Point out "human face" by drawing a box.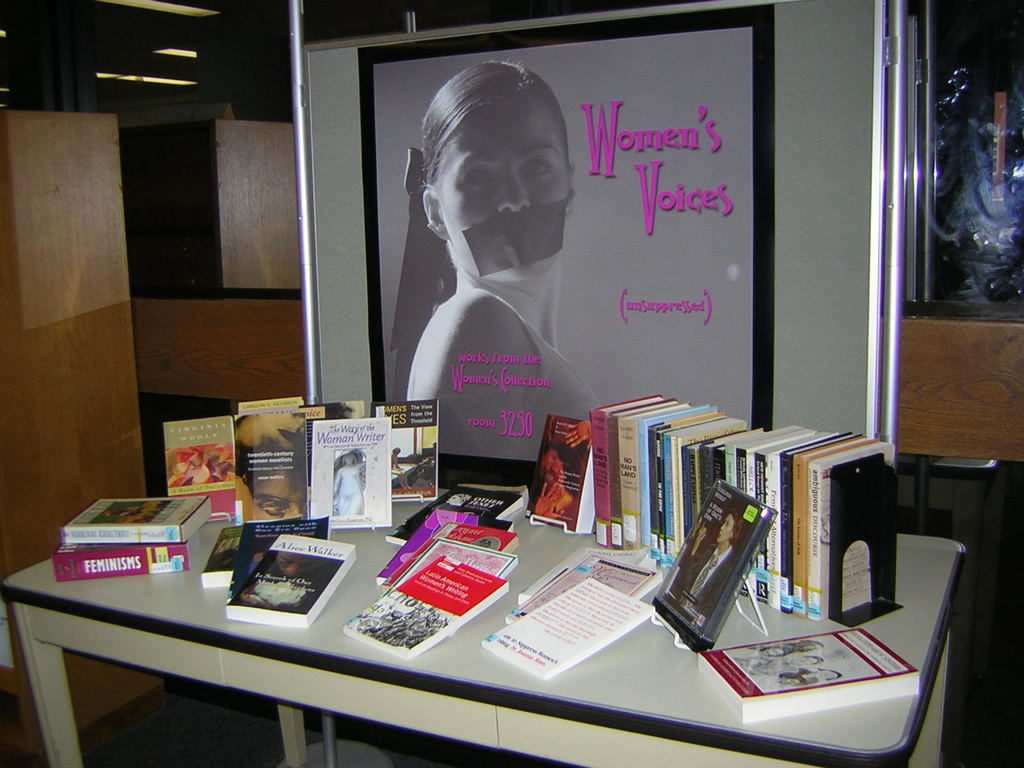
[x1=767, y1=650, x2=783, y2=657].
